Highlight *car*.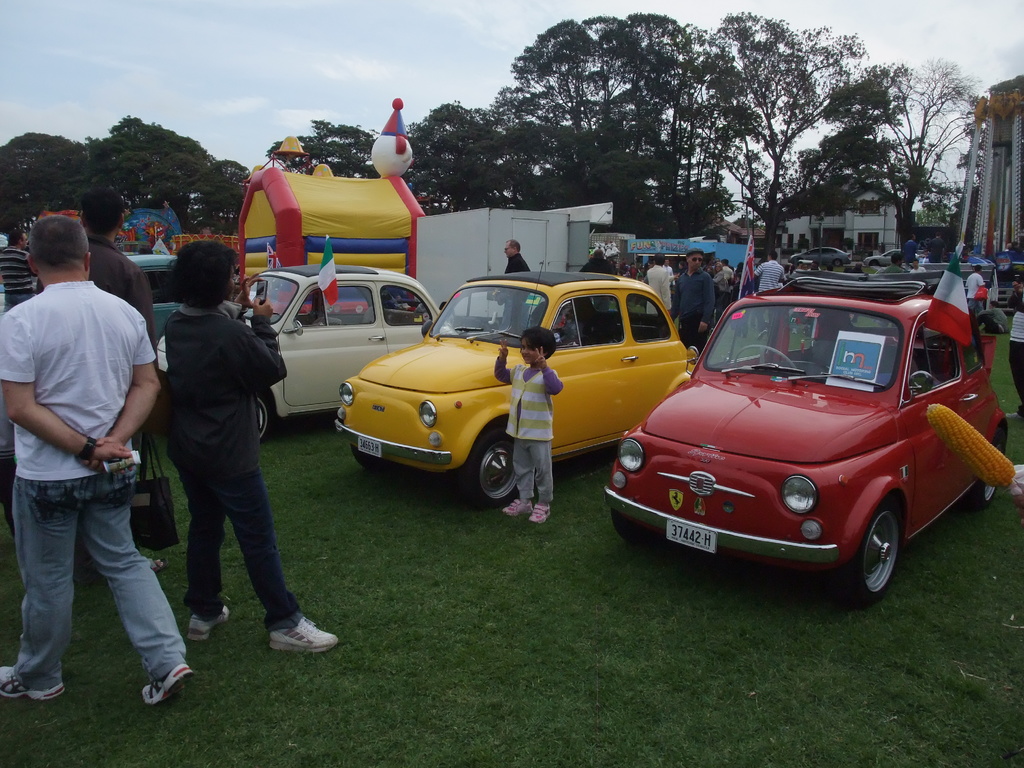
Highlighted region: 153/253/456/440.
